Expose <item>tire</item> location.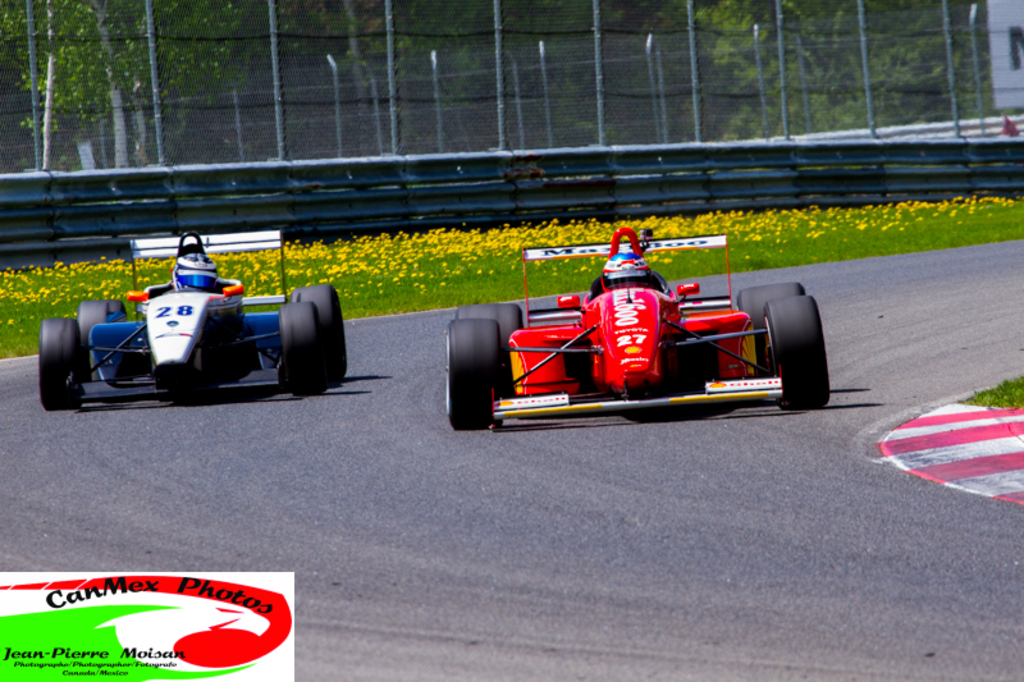
Exposed at bbox=[278, 296, 328, 399].
